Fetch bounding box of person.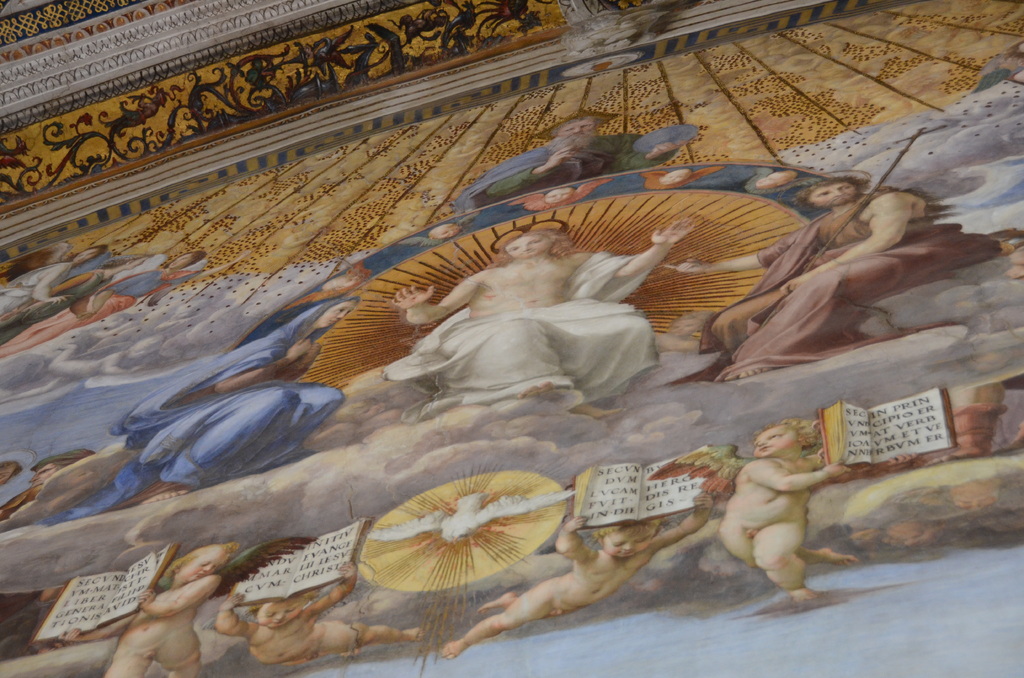
Bbox: {"left": 718, "top": 417, "right": 854, "bottom": 605}.
